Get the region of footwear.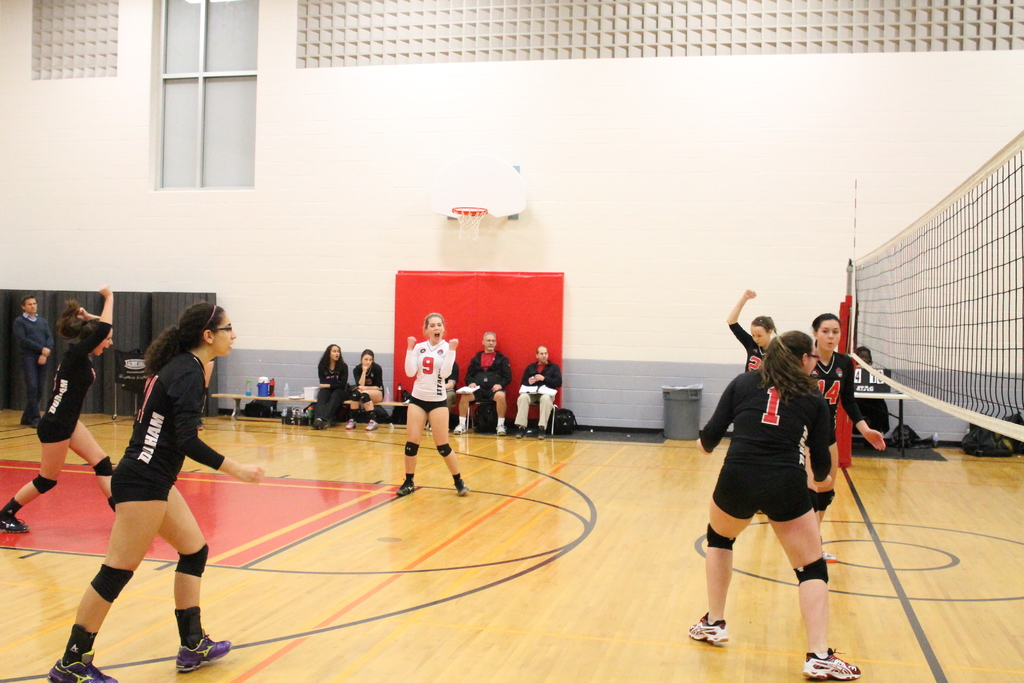
BBox(19, 418, 42, 426).
